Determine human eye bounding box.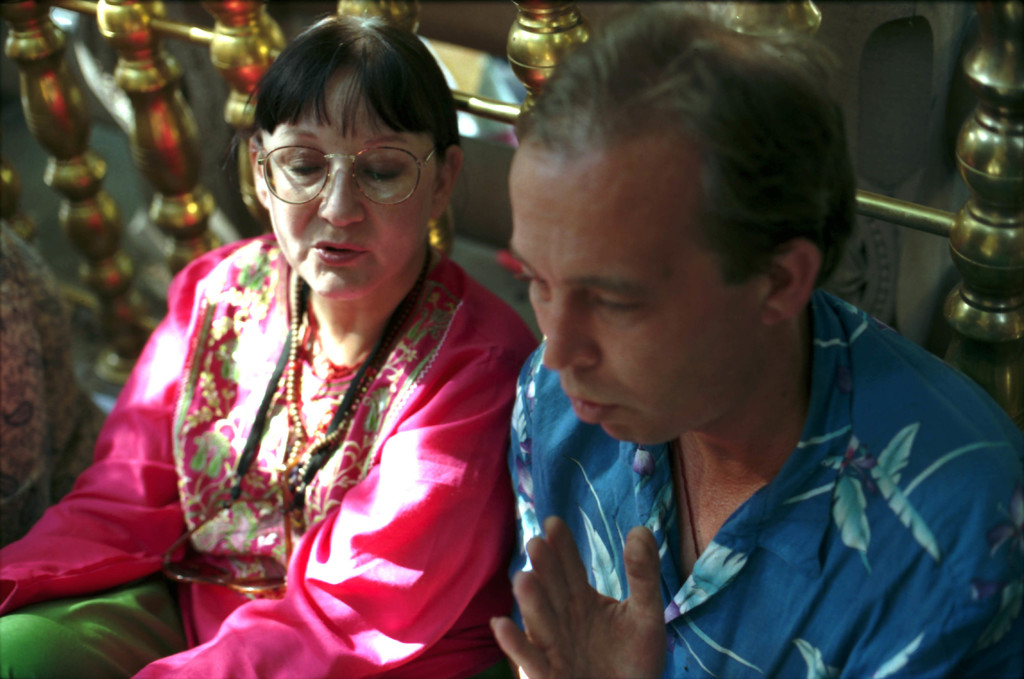
Determined: (x1=591, y1=289, x2=656, y2=322).
